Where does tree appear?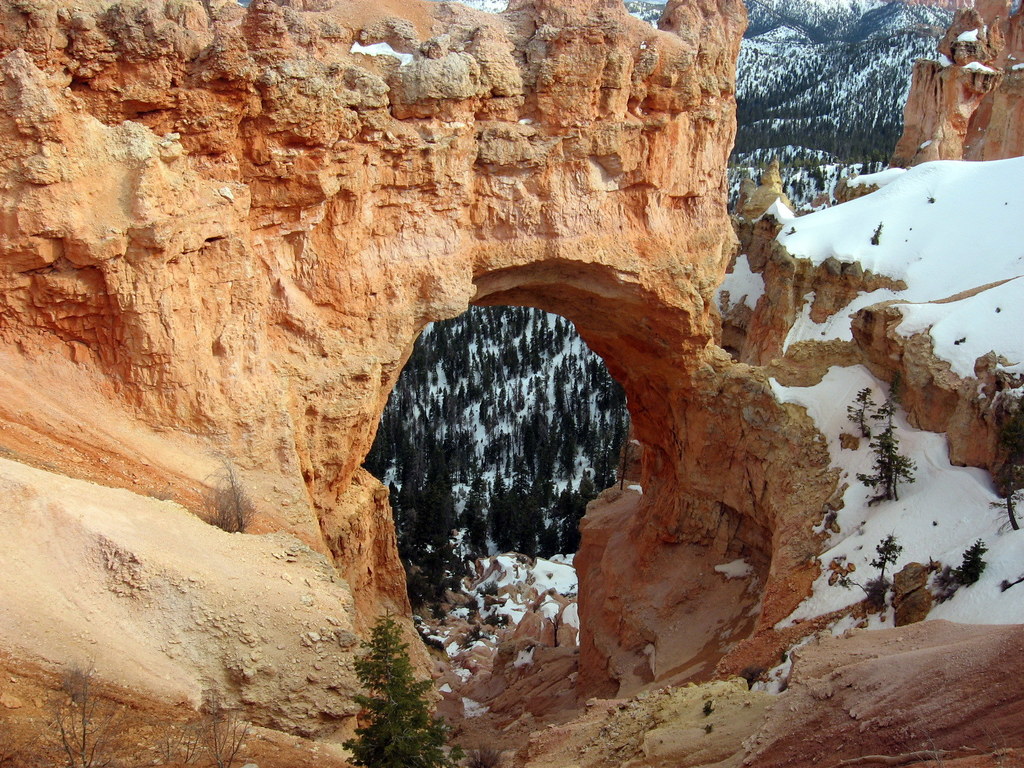
Appears at locate(42, 651, 121, 767).
